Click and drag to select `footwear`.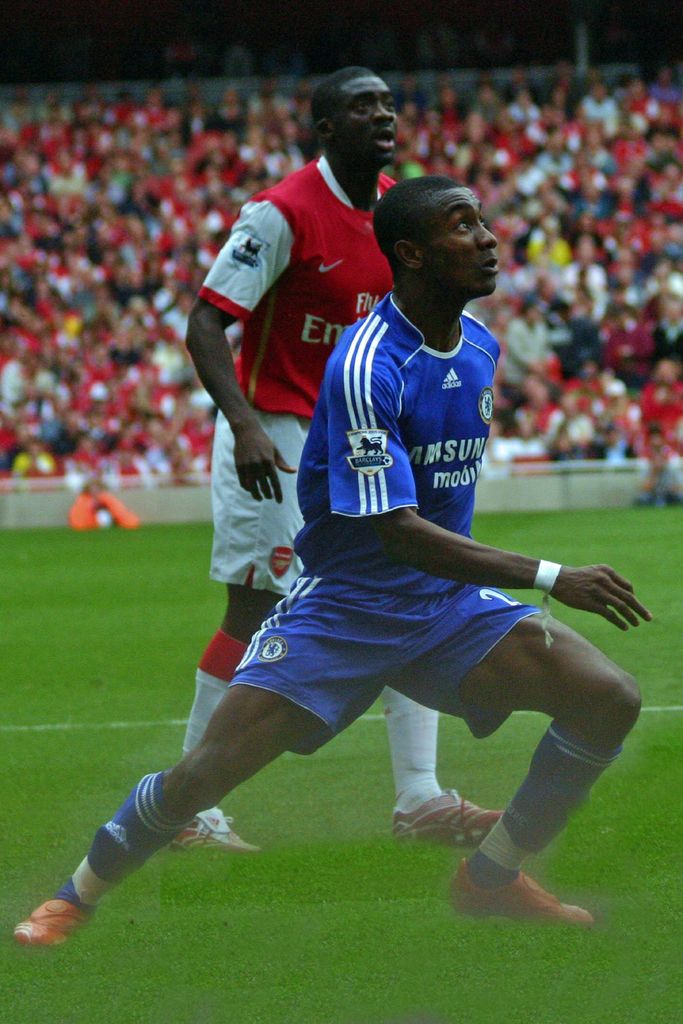
Selection: {"left": 390, "top": 779, "right": 518, "bottom": 845}.
